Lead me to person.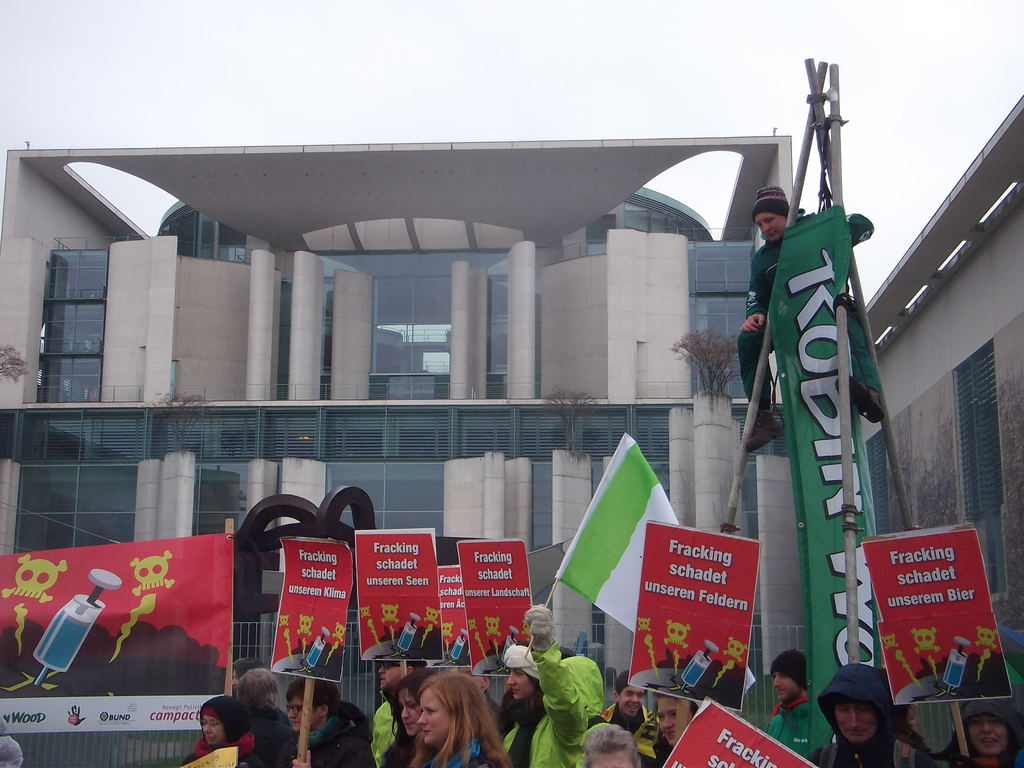
Lead to (x1=500, y1=641, x2=545, y2=767).
